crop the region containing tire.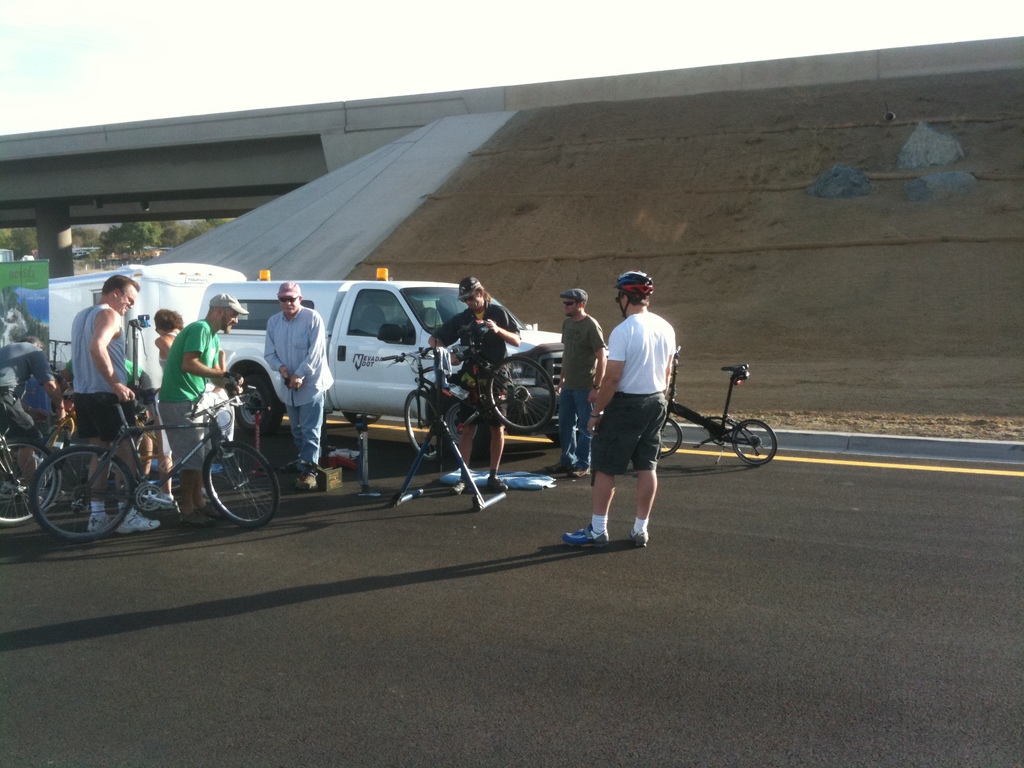
Crop region: <box>29,439,136,536</box>.
